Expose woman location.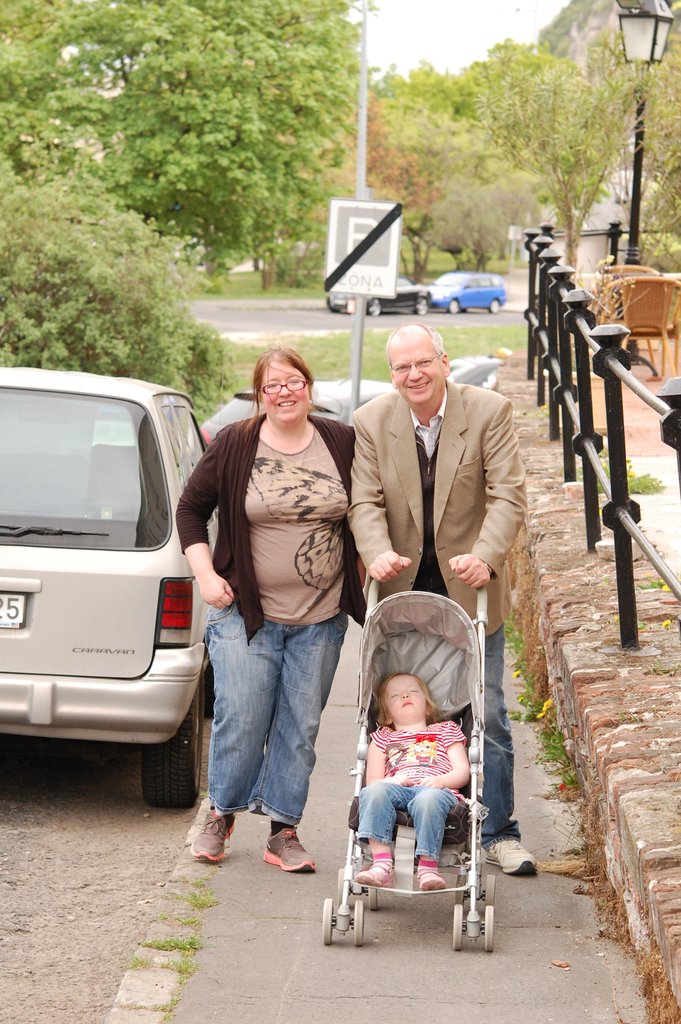
Exposed at Rect(173, 348, 382, 893).
